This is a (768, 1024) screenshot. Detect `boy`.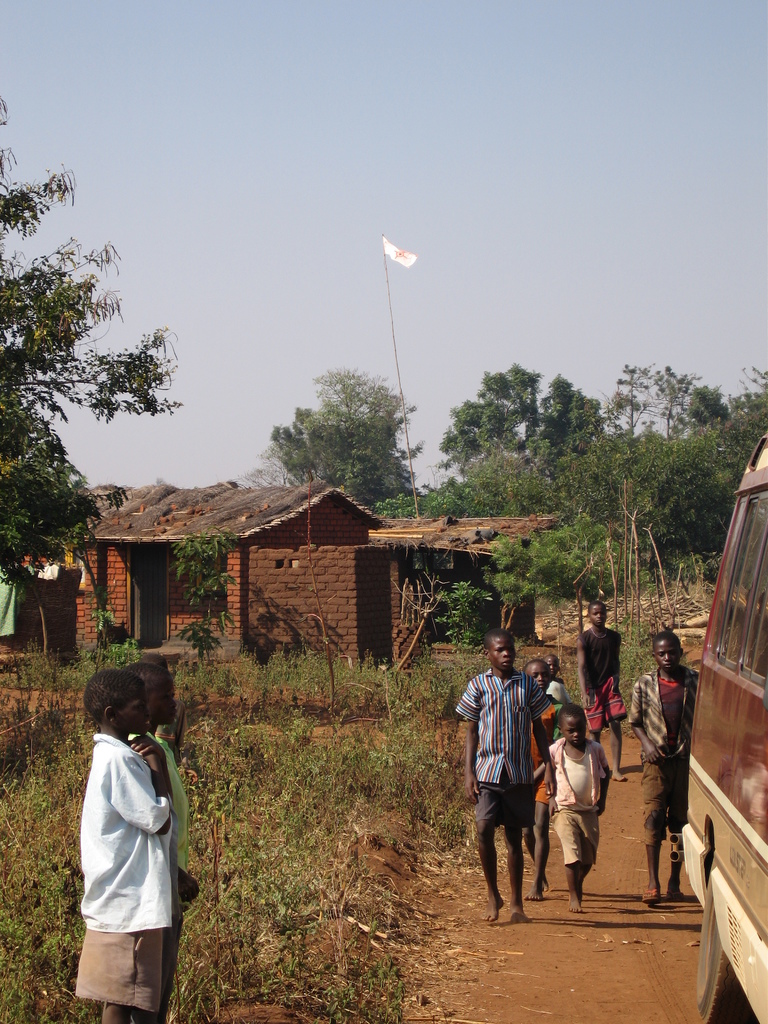
<box>115,658,200,1023</box>.
